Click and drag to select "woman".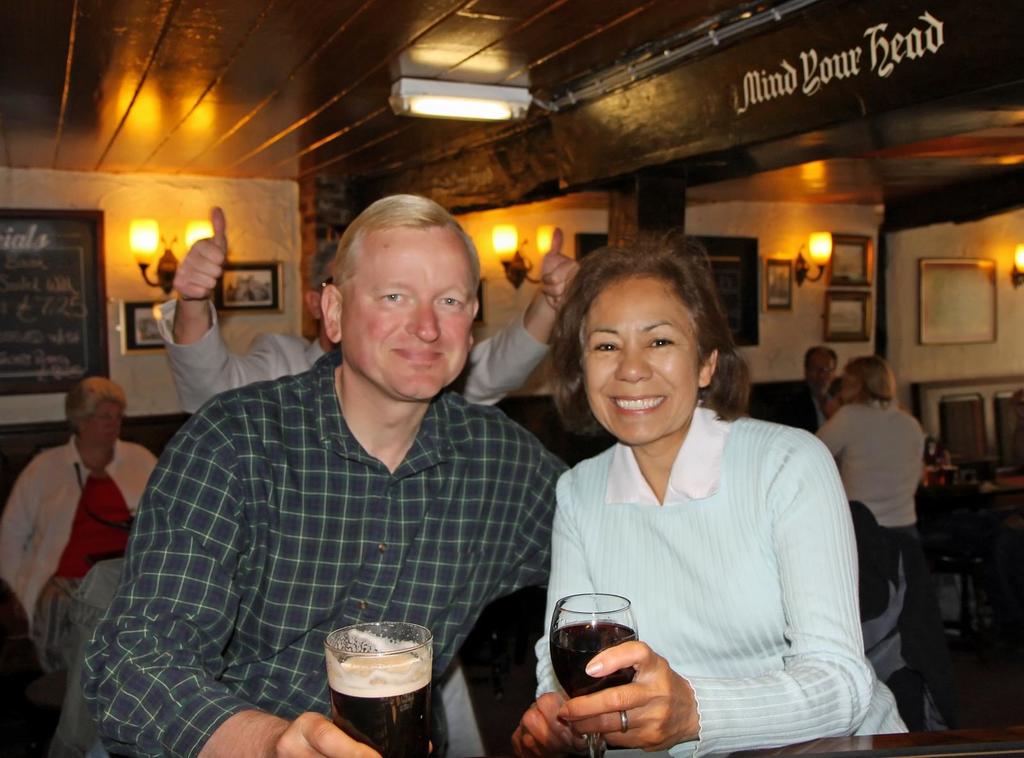
Selection: {"left": 811, "top": 353, "right": 921, "bottom": 574}.
